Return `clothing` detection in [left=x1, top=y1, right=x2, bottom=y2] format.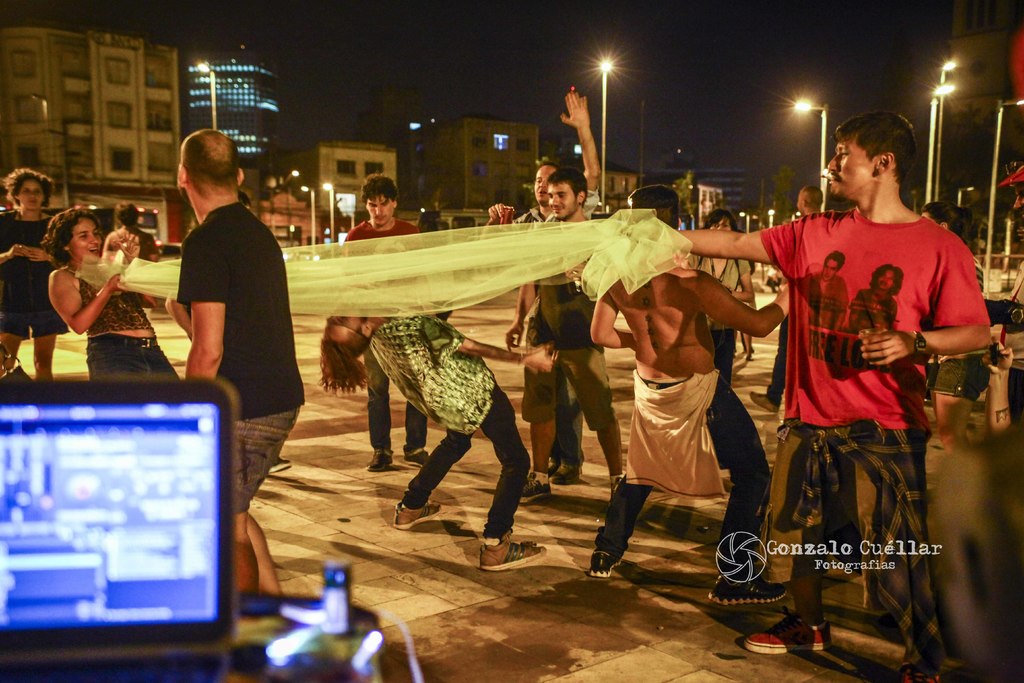
[left=852, top=293, right=894, bottom=333].
